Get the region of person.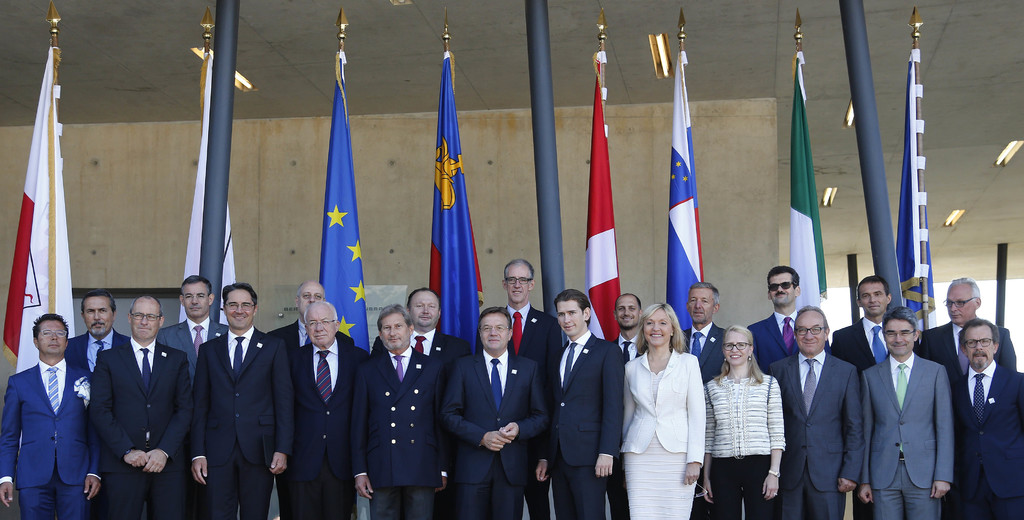
279,299,362,519.
